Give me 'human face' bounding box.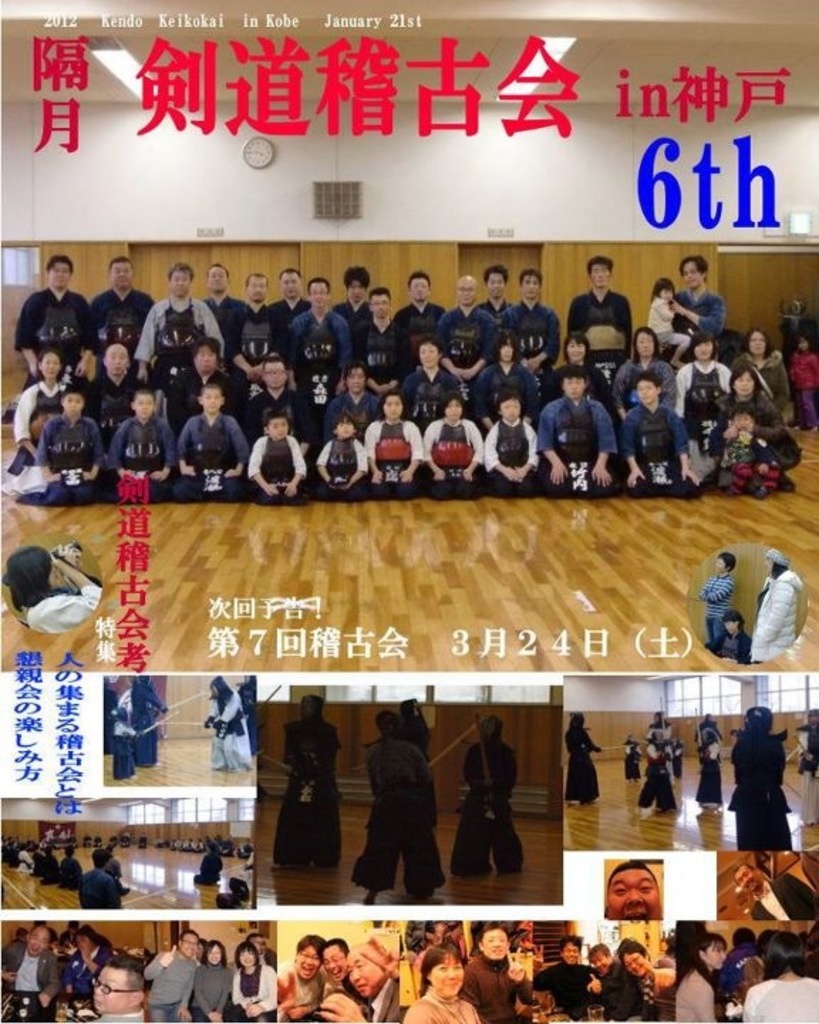
box=[458, 280, 481, 310].
